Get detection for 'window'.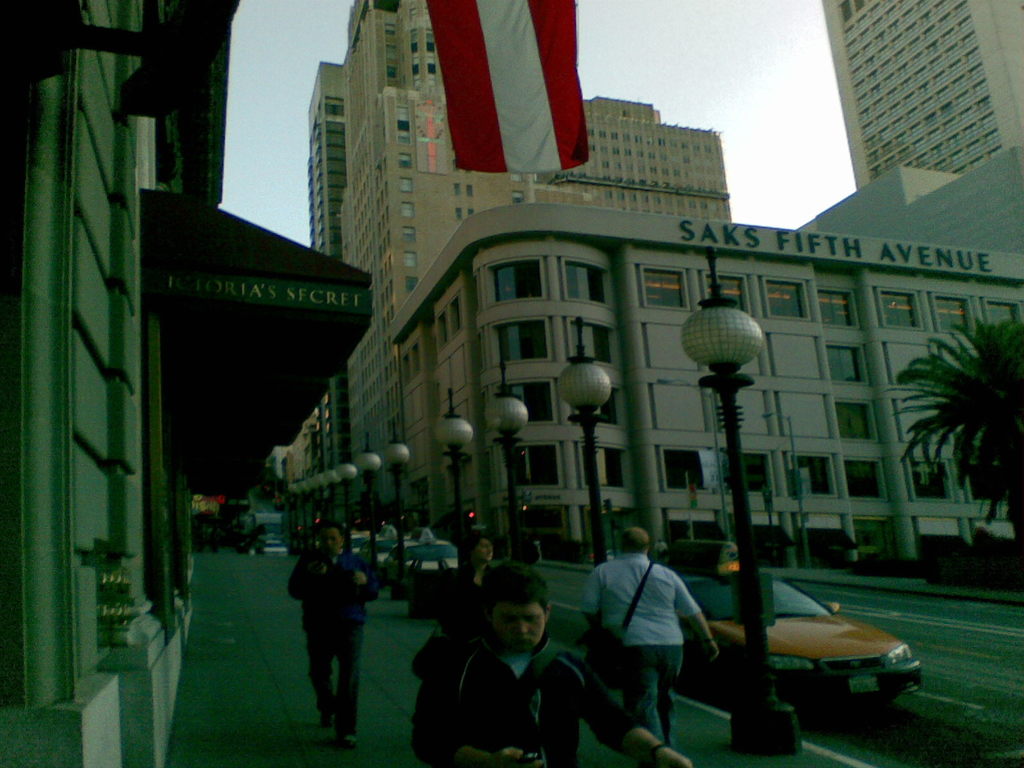
Detection: rect(743, 452, 769, 504).
